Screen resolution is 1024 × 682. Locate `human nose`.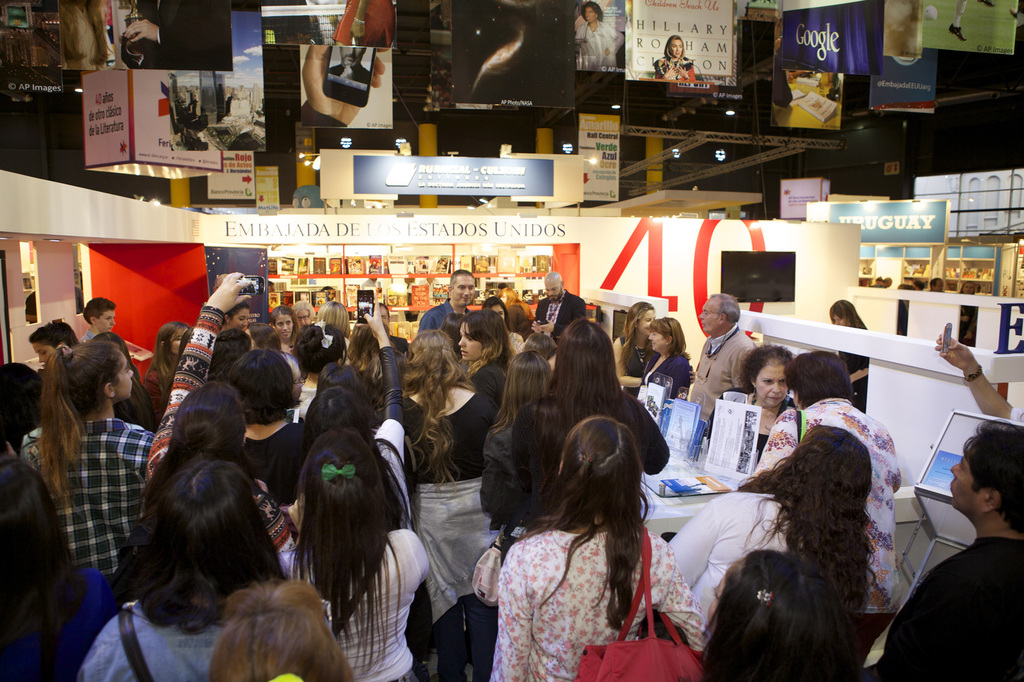
<bbox>458, 333, 465, 348</bbox>.
